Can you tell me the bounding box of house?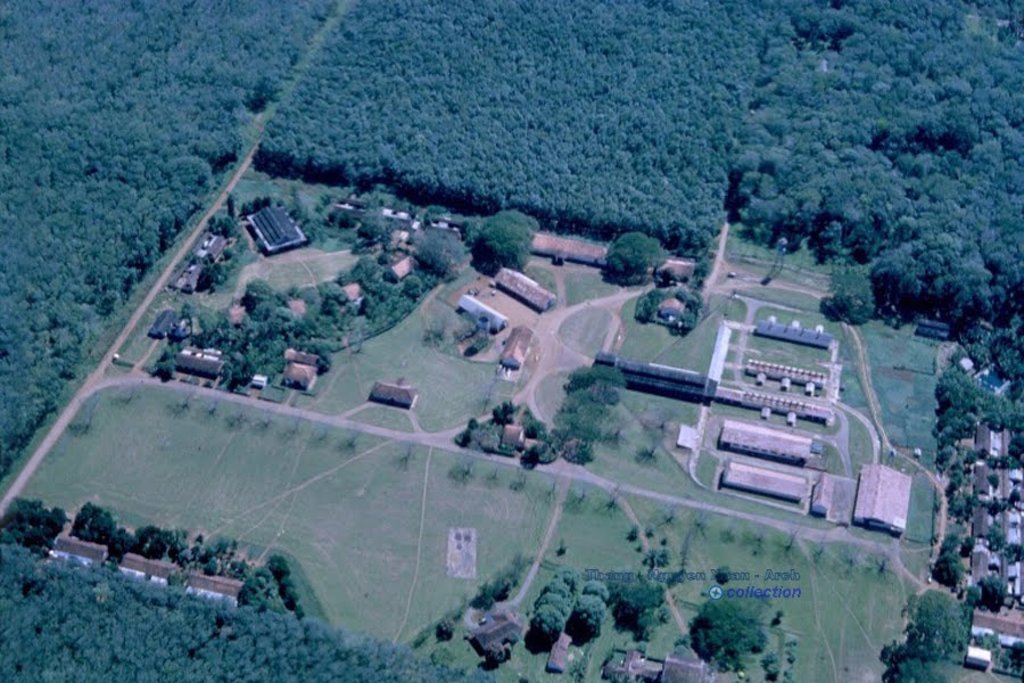
rect(382, 249, 422, 289).
